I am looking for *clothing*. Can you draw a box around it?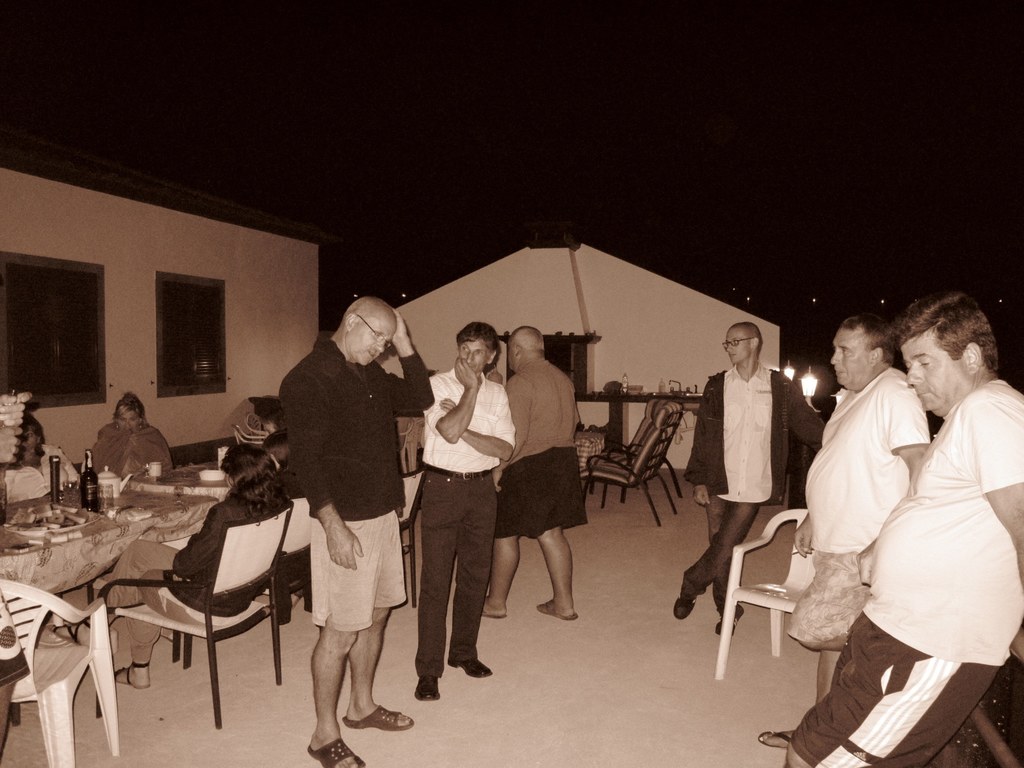
Sure, the bounding box is 690 352 822 500.
